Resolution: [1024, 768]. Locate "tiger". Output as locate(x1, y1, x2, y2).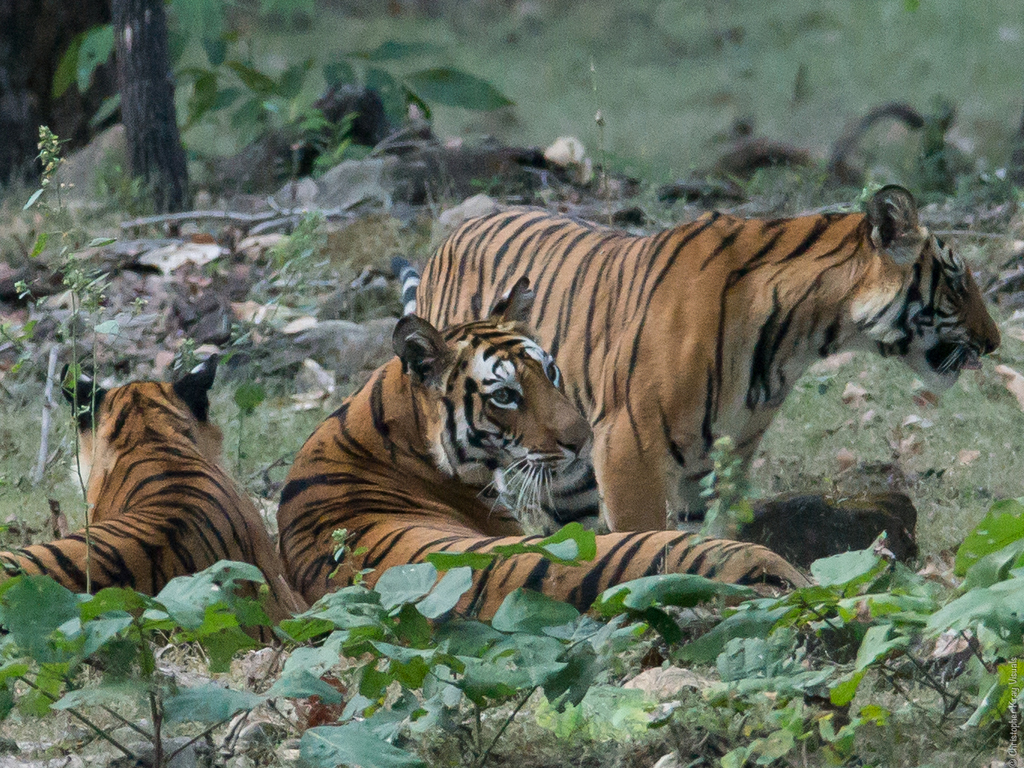
locate(0, 354, 304, 666).
